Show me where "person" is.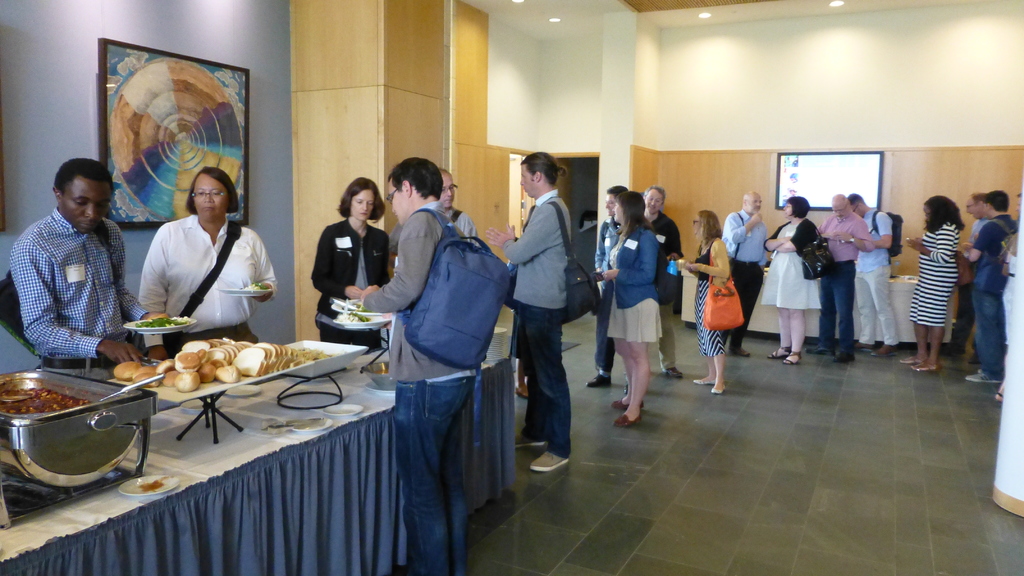
"person" is at [677, 211, 741, 395].
